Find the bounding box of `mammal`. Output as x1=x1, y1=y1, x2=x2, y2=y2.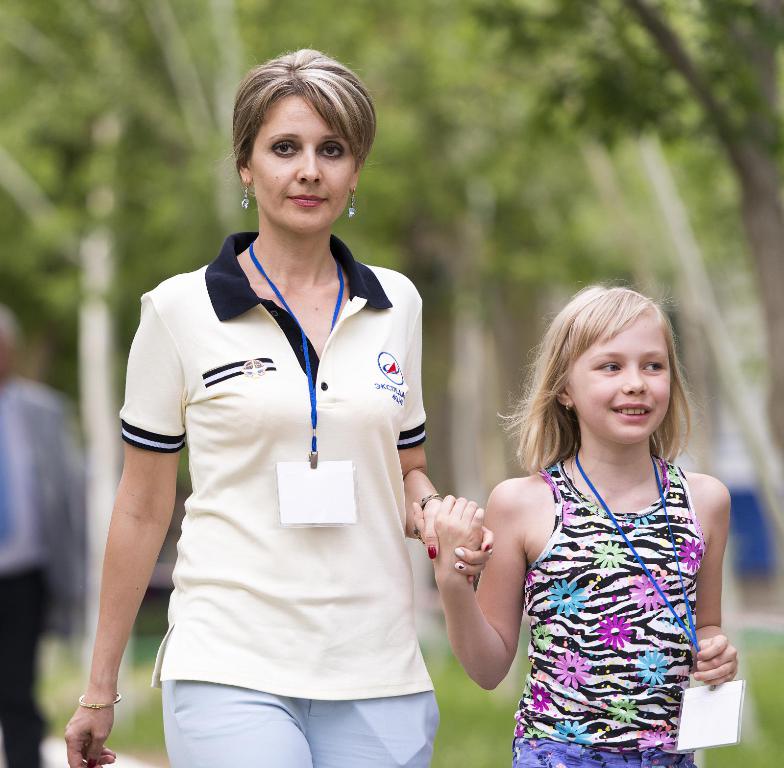
x1=87, y1=81, x2=478, y2=767.
